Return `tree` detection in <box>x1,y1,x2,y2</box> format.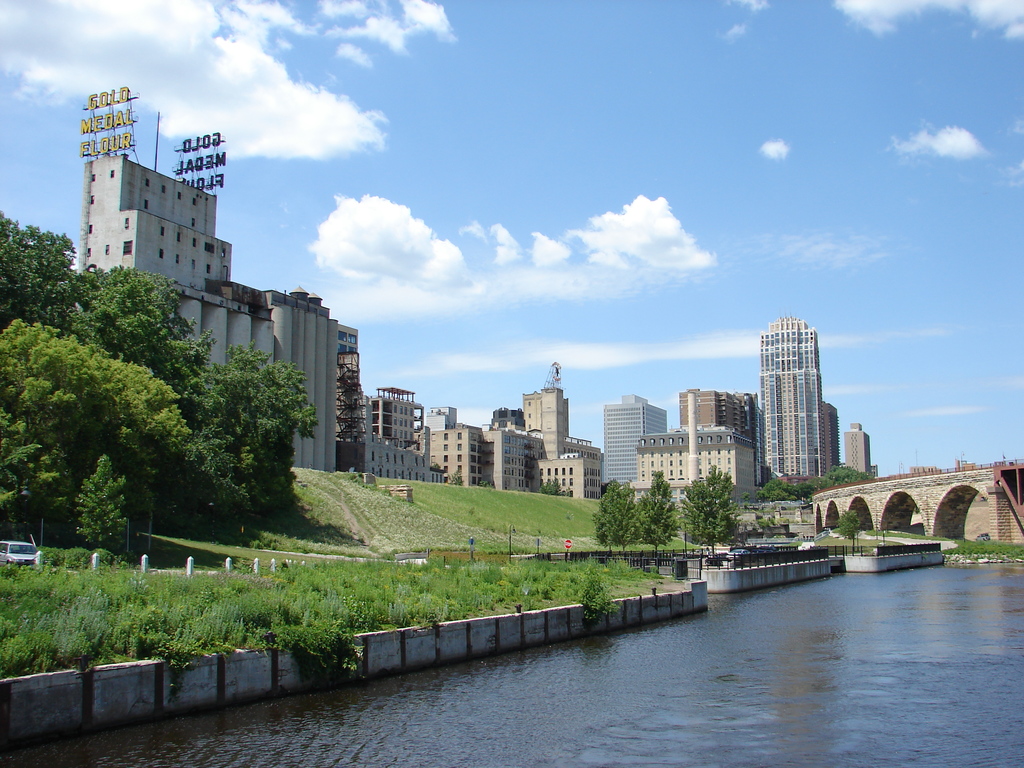
<box>607,488,634,548</box>.
